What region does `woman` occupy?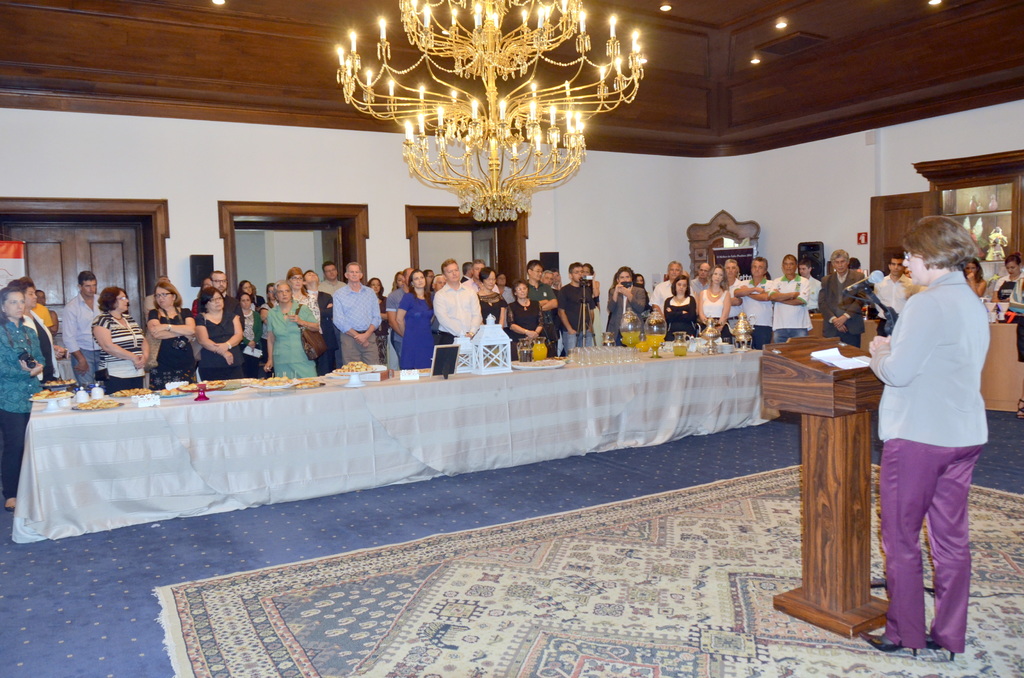
[635, 274, 653, 311].
